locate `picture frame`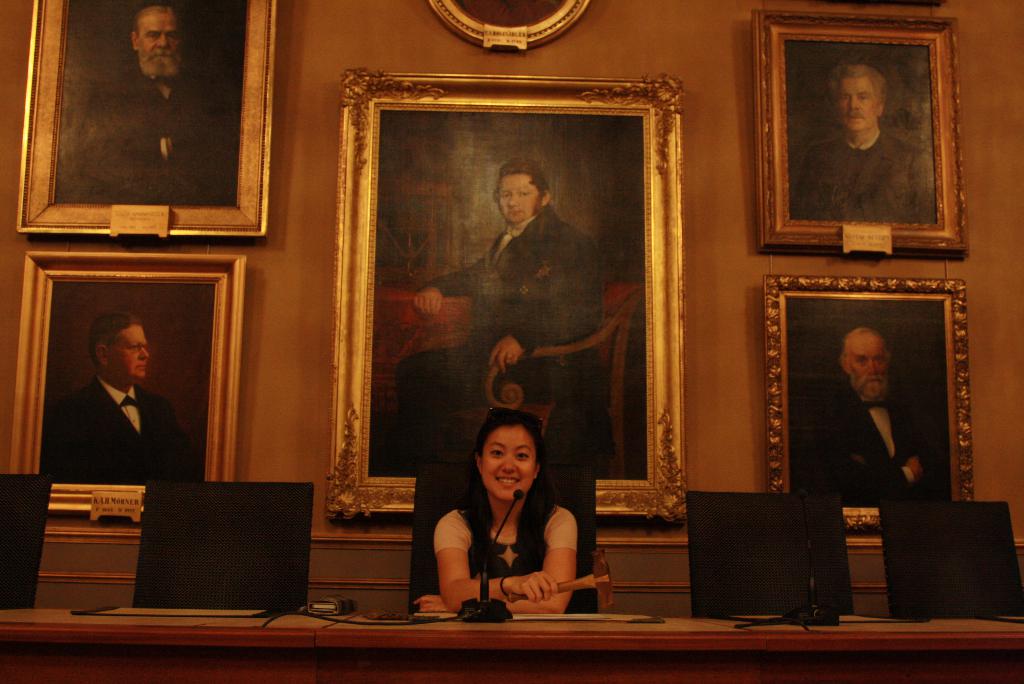
(left=26, top=0, right=276, bottom=241)
